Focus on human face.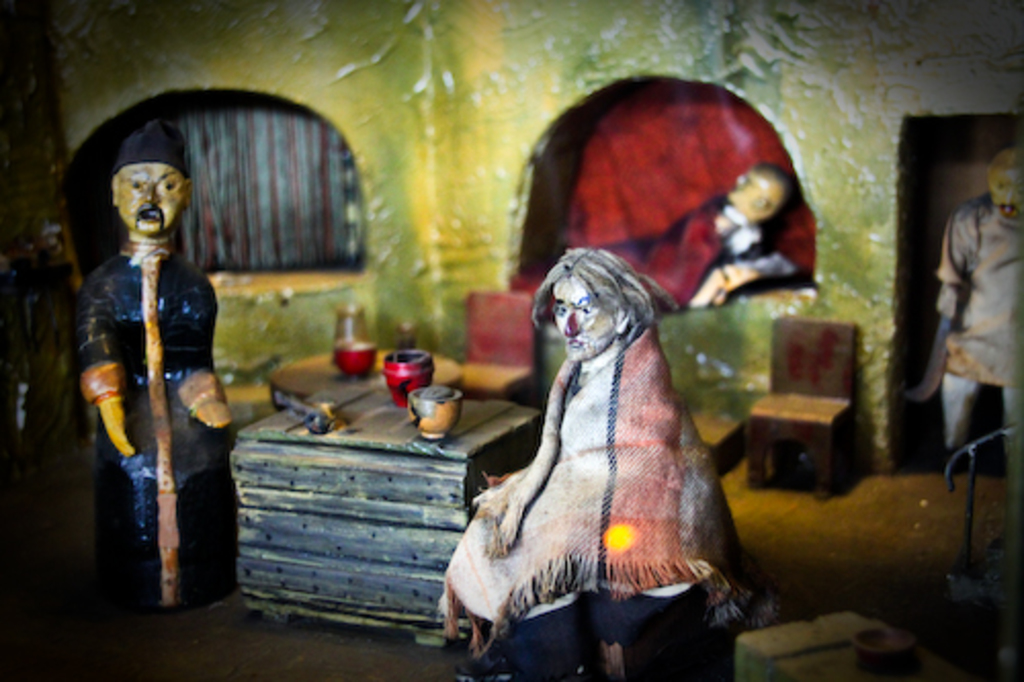
Focused at 727/172/758/211.
